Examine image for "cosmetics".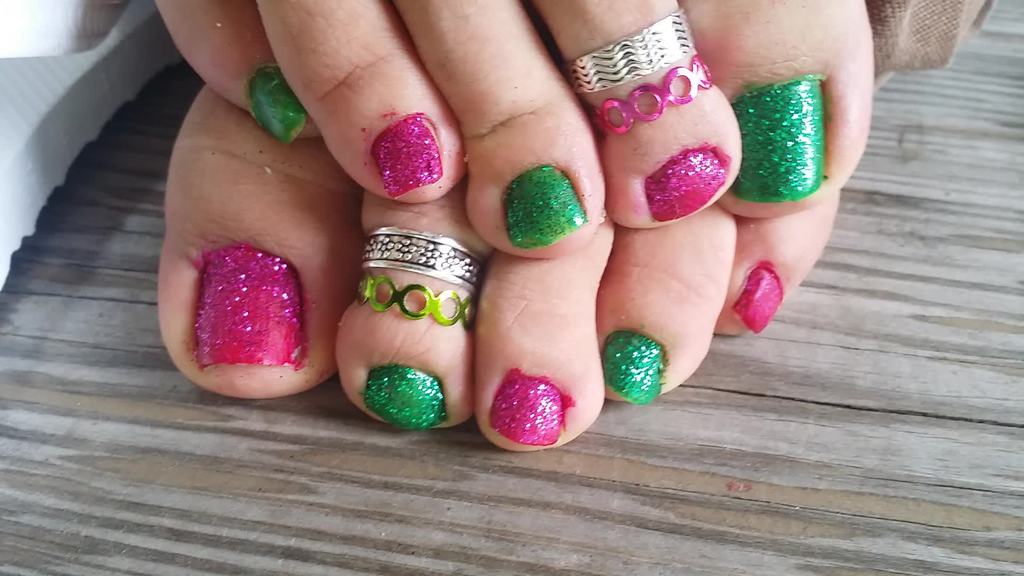
Examination result: [x1=641, y1=148, x2=728, y2=227].
